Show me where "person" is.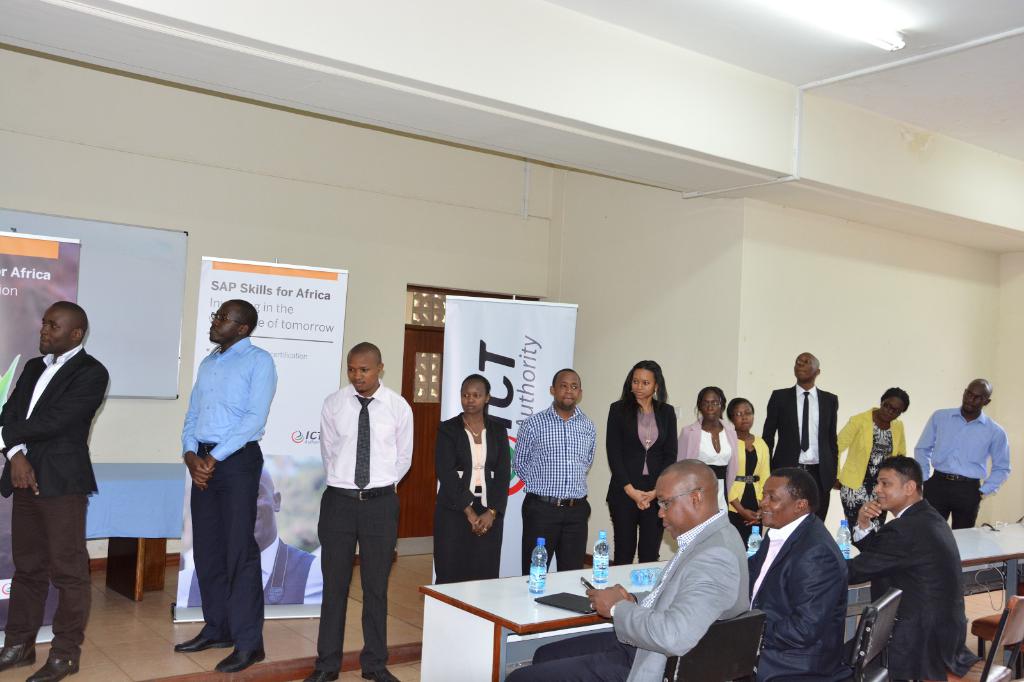
"person" is at [588,458,751,681].
